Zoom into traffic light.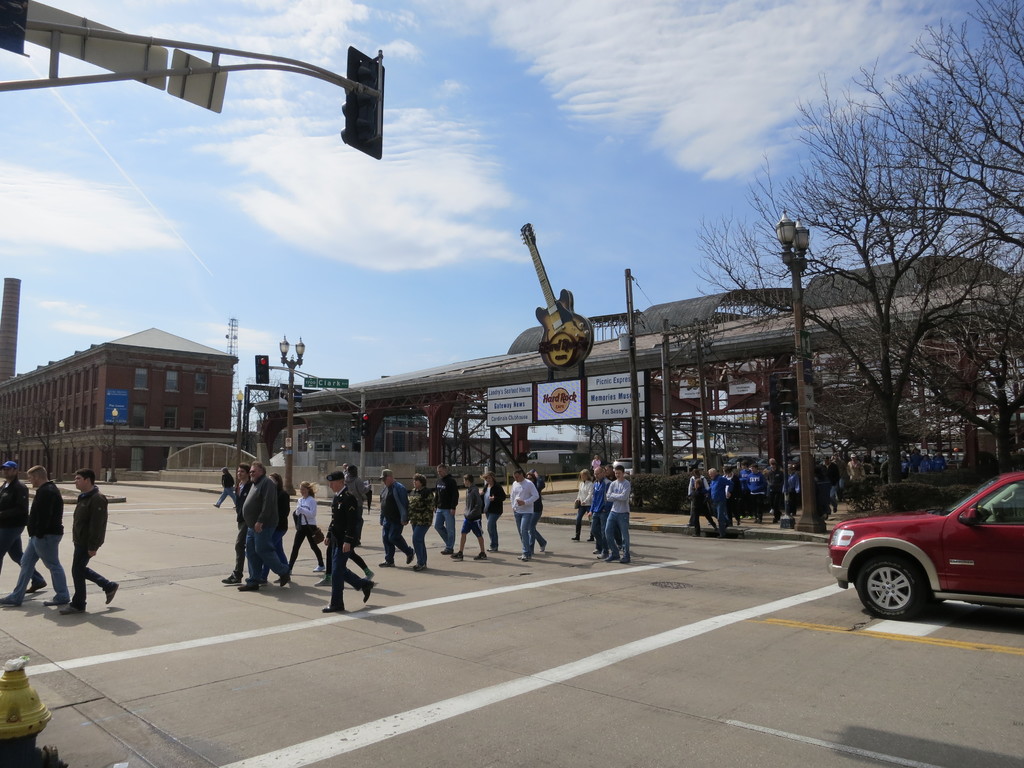
Zoom target: box=[342, 46, 385, 157].
